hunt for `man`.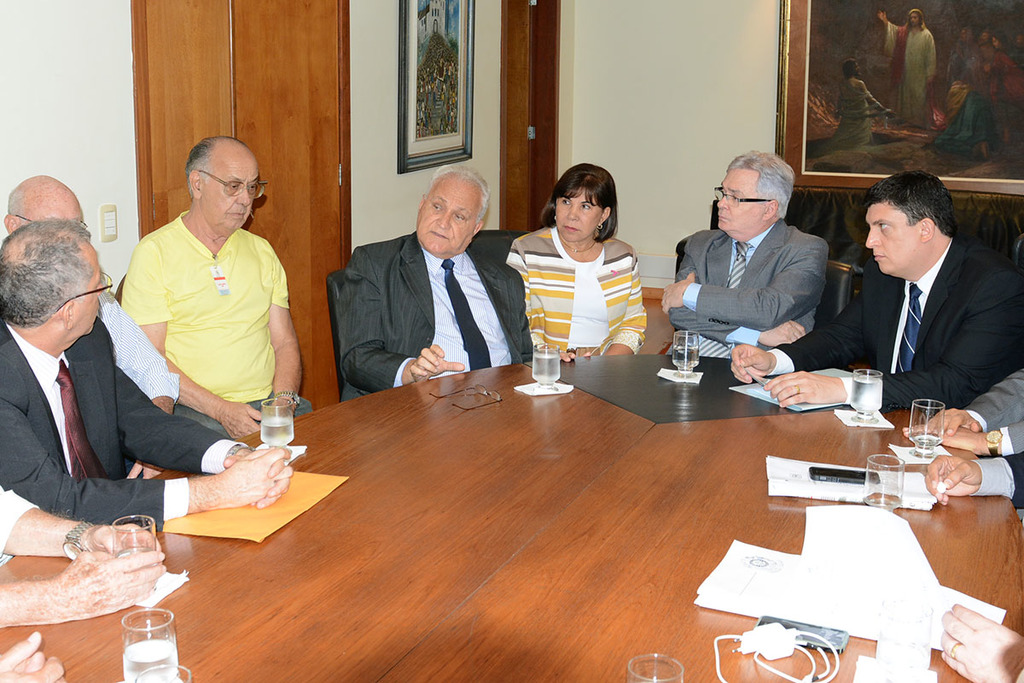
Hunted down at <box>936,604,1023,682</box>.
